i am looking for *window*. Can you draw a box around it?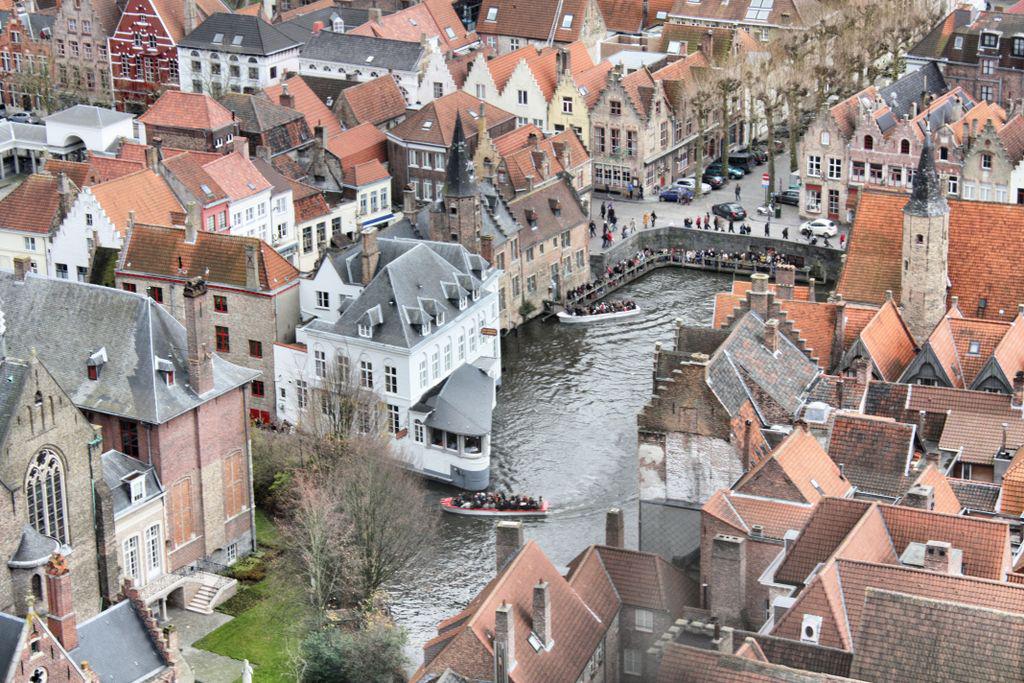
Sure, the bounding box is 316 290 330 311.
